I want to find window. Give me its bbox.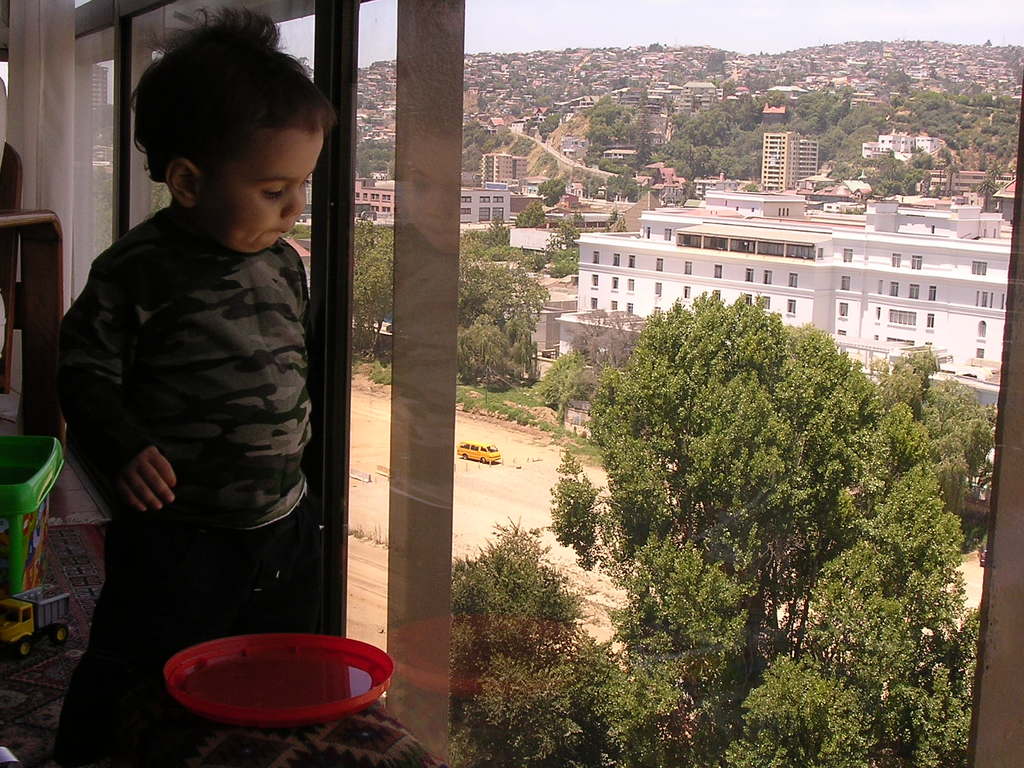
bbox(587, 300, 599, 310).
